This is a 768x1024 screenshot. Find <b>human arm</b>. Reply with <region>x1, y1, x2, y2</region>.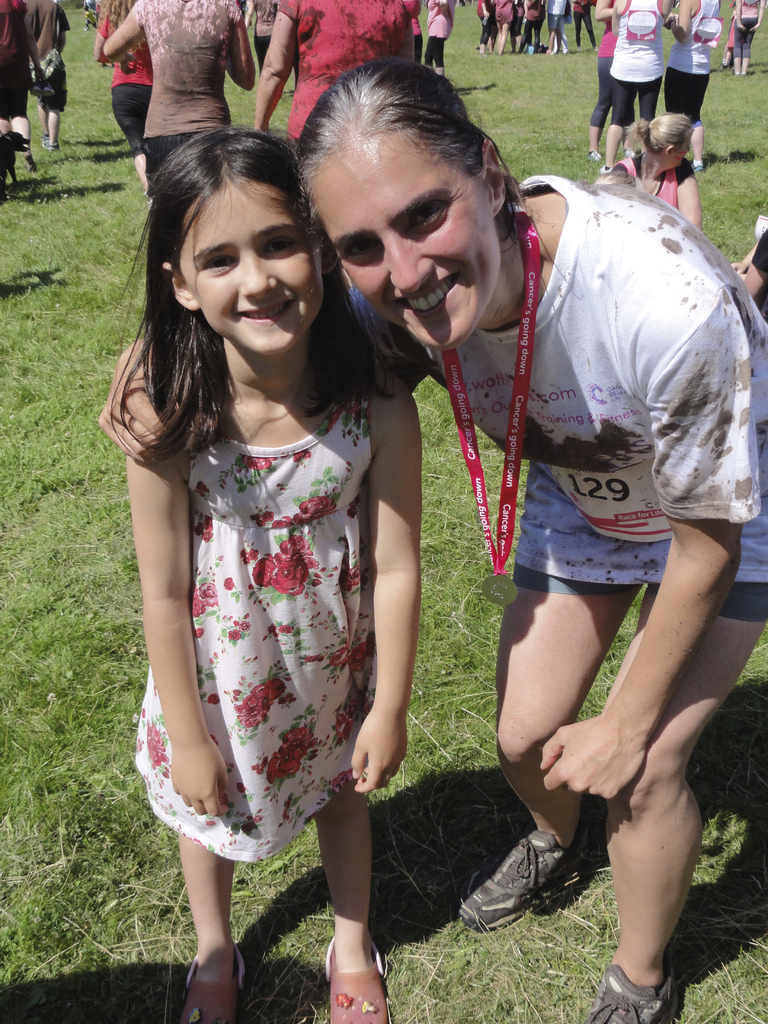
<region>130, 450, 226, 819</region>.
